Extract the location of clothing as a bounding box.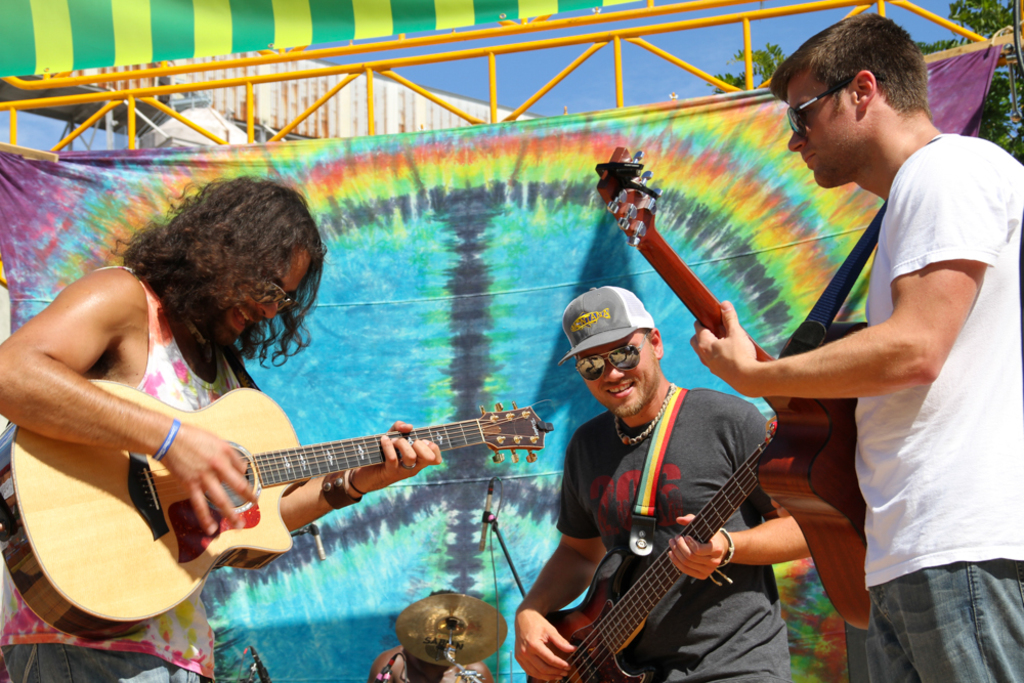
[x1=0, y1=264, x2=239, y2=682].
